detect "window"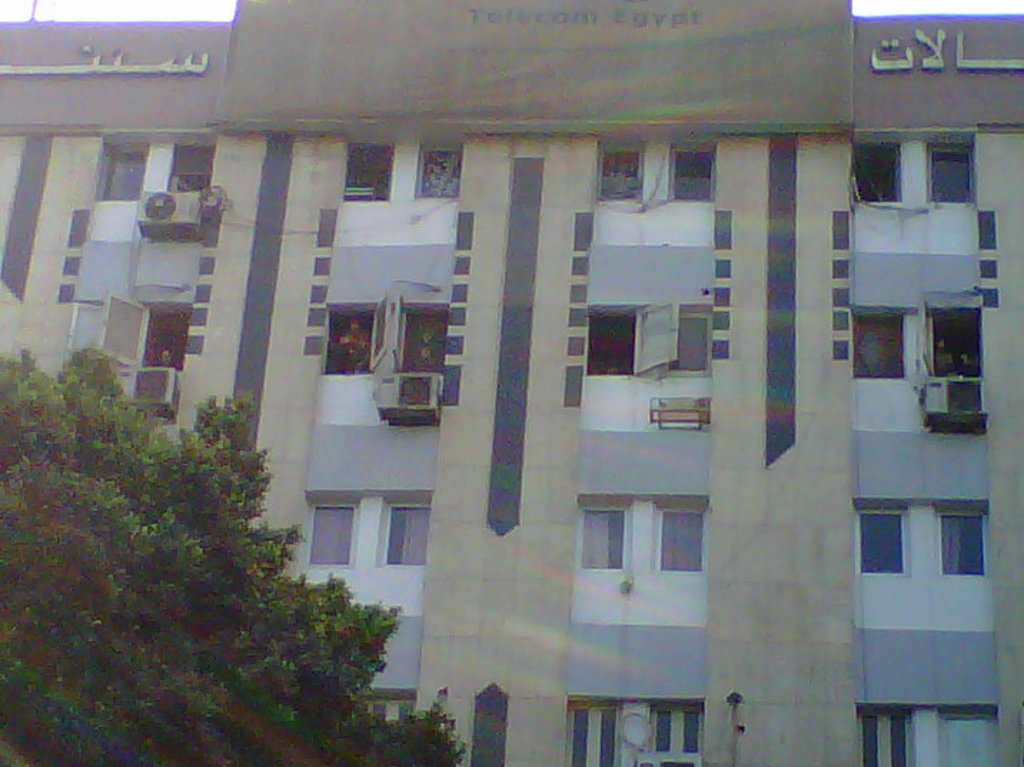
locate(343, 136, 390, 200)
